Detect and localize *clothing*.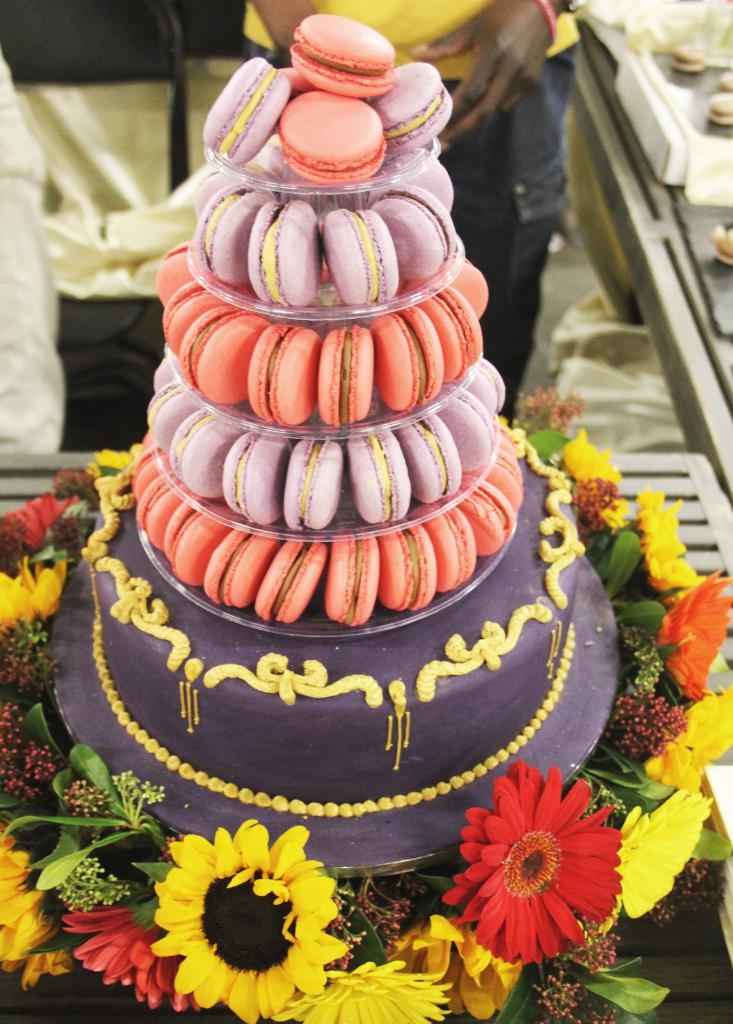
Localized at 235/0/588/433.
